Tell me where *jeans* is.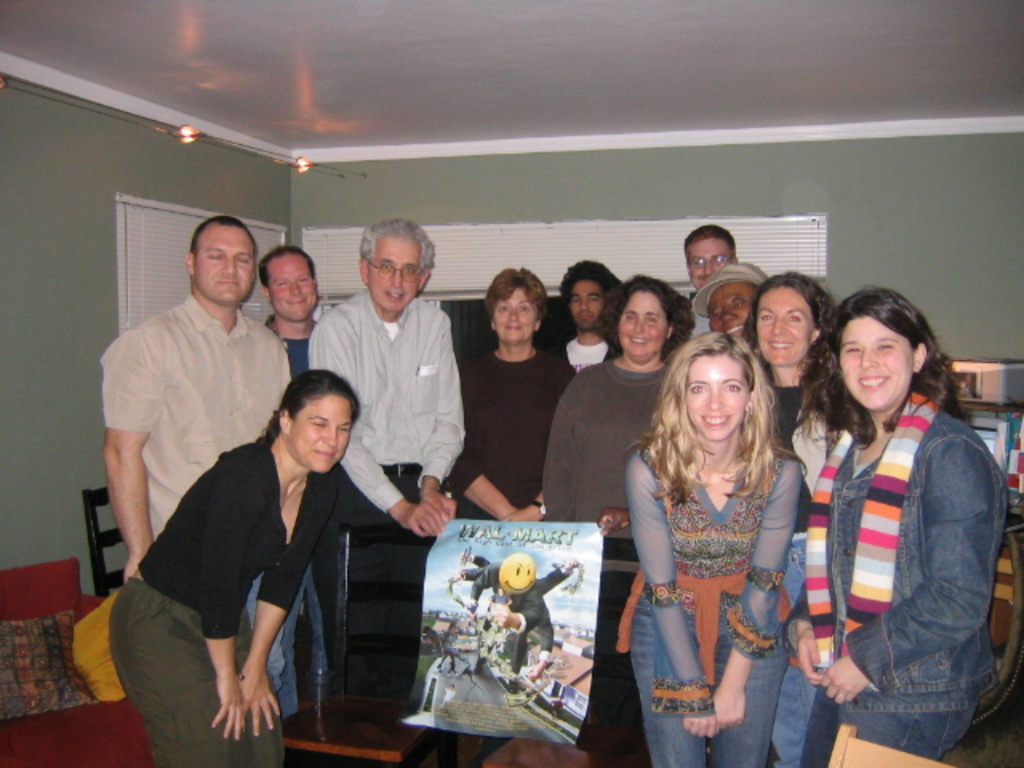
*jeans* is at 790/686/978/766.
